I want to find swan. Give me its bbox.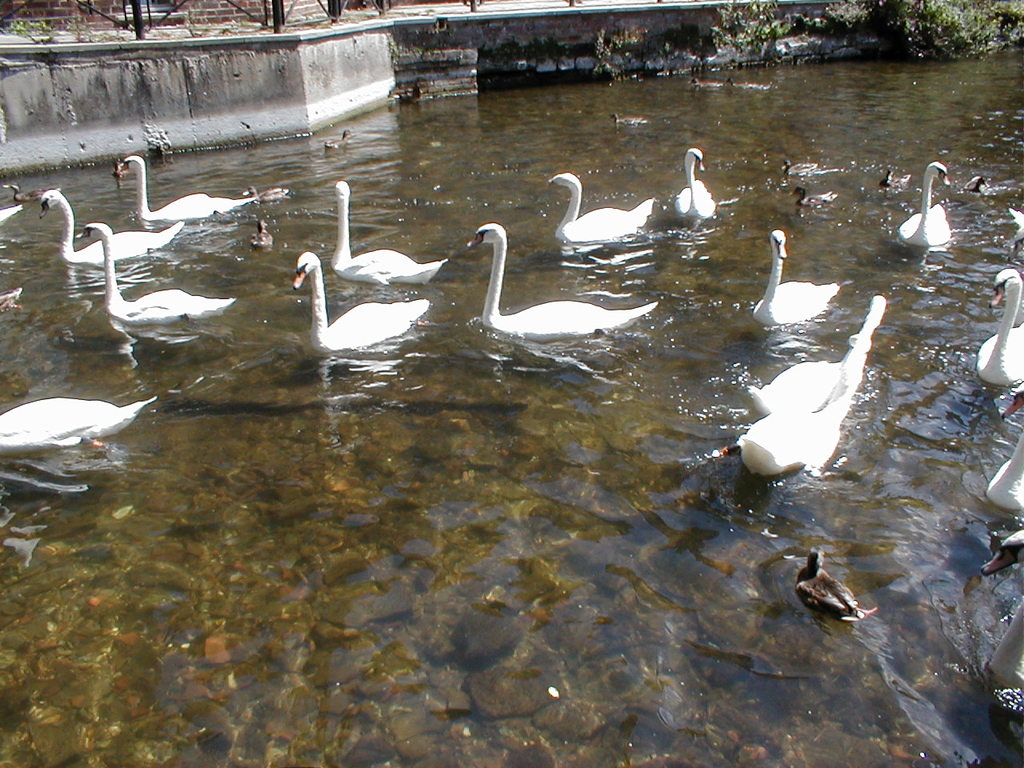
(790, 186, 842, 214).
